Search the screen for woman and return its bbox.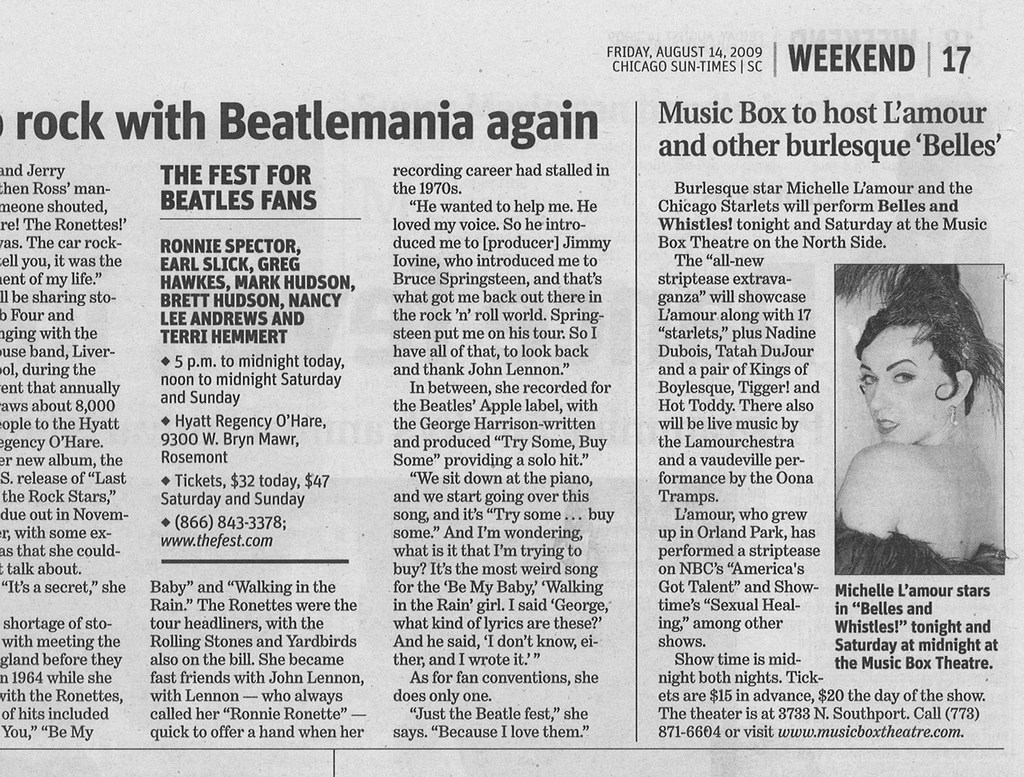
Found: box=[824, 261, 1008, 571].
